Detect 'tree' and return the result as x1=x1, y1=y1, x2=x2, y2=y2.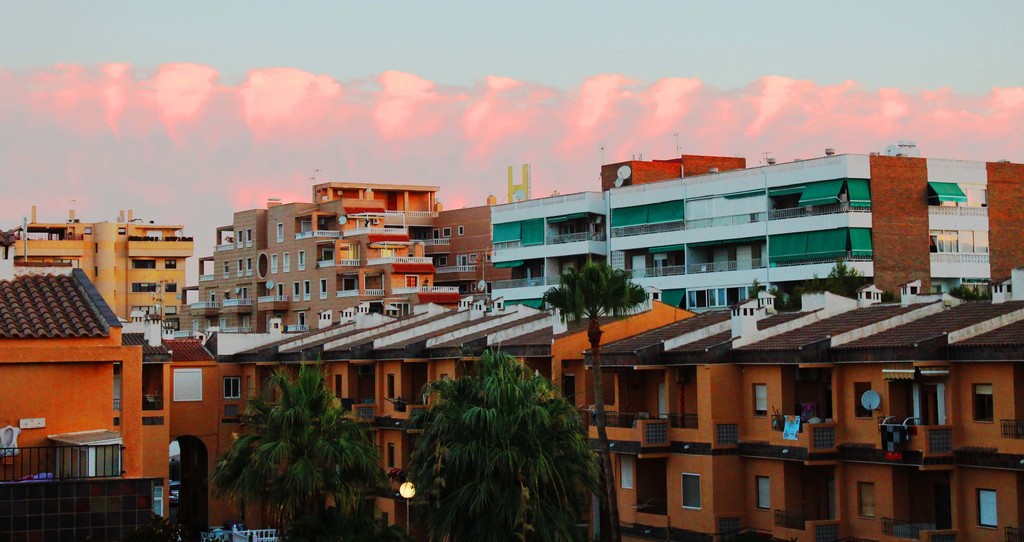
x1=531, y1=256, x2=646, y2=541.
